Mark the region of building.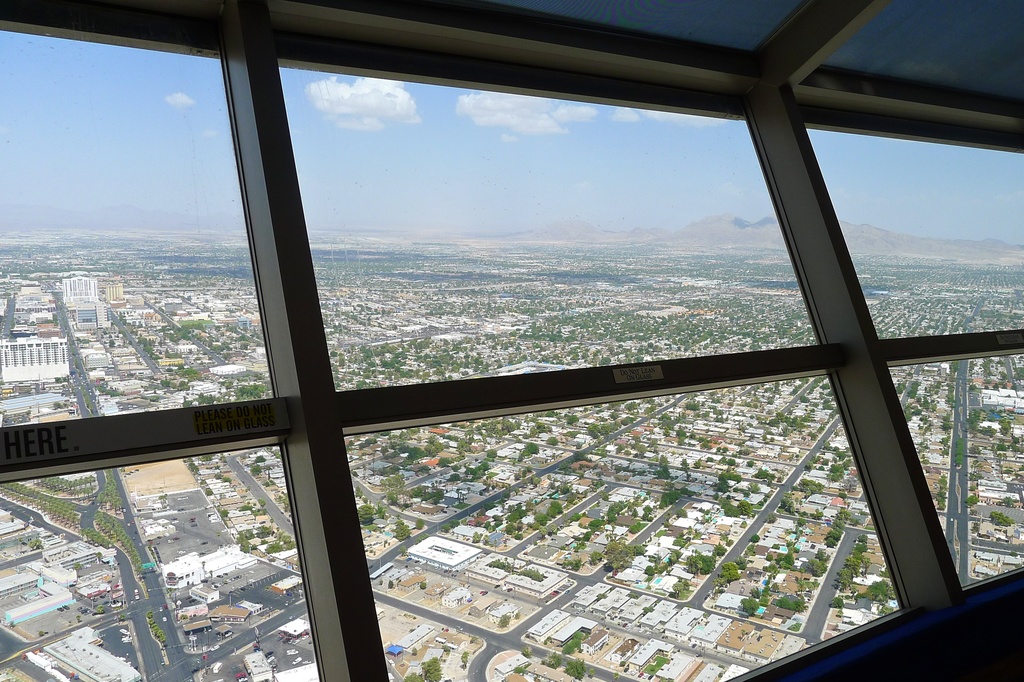
Region: pyautogui.locateOnScreen(0, 335, 69, 379).
